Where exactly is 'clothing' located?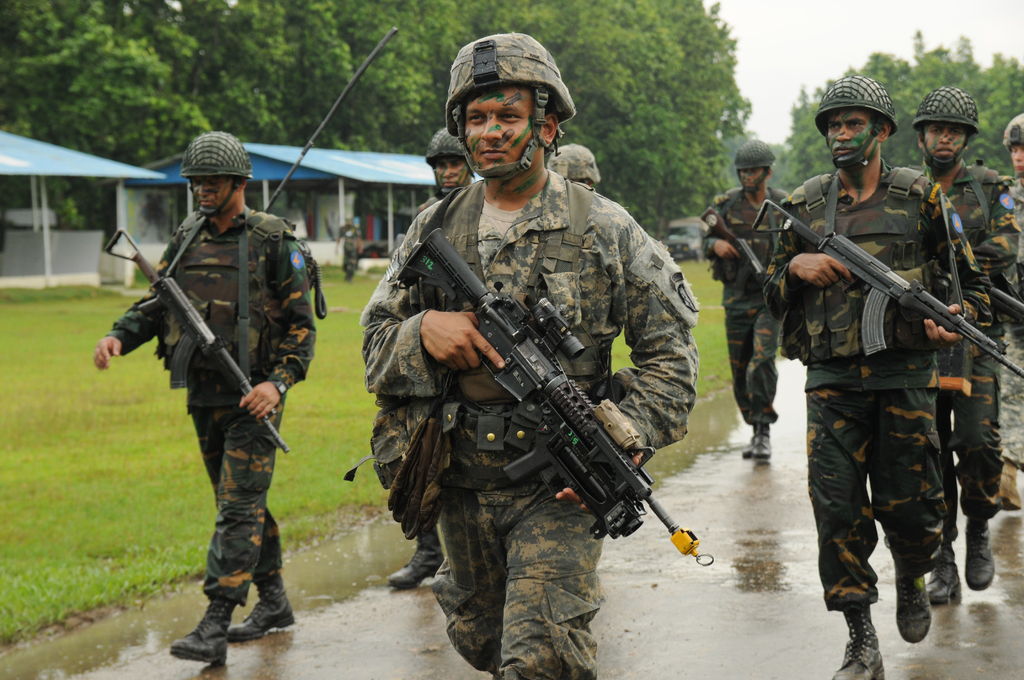
Its bounding box is bbox=(364, 174, 701, 679).
